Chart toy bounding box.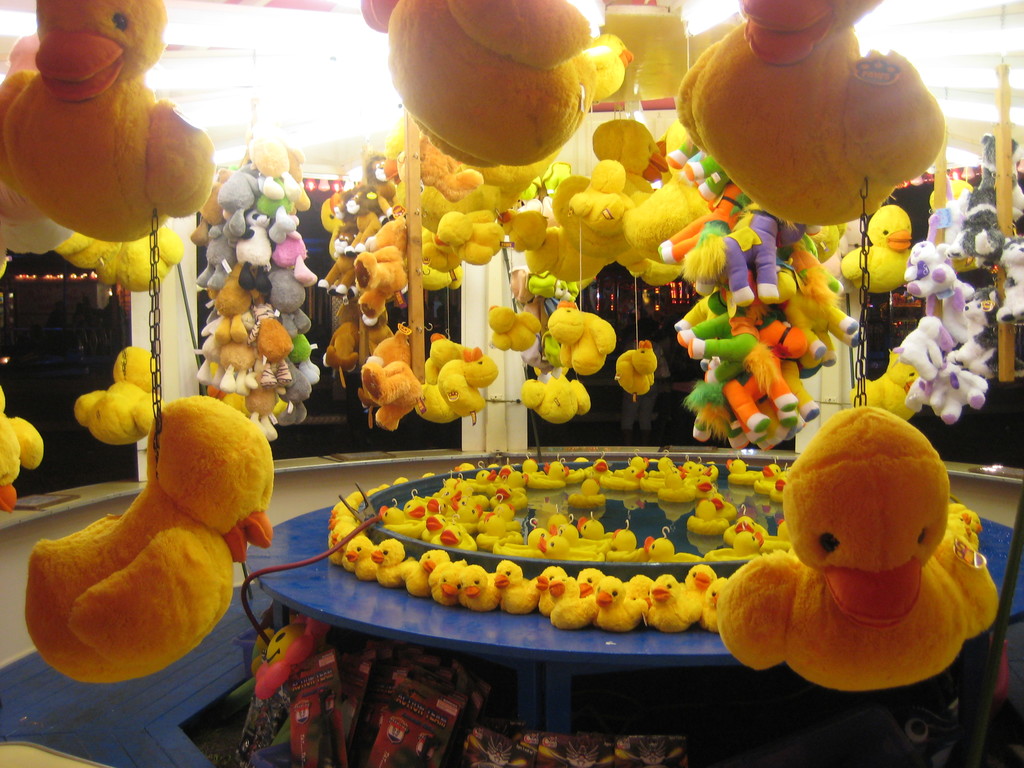
Charted: crop(701, 575, 723, 635).
